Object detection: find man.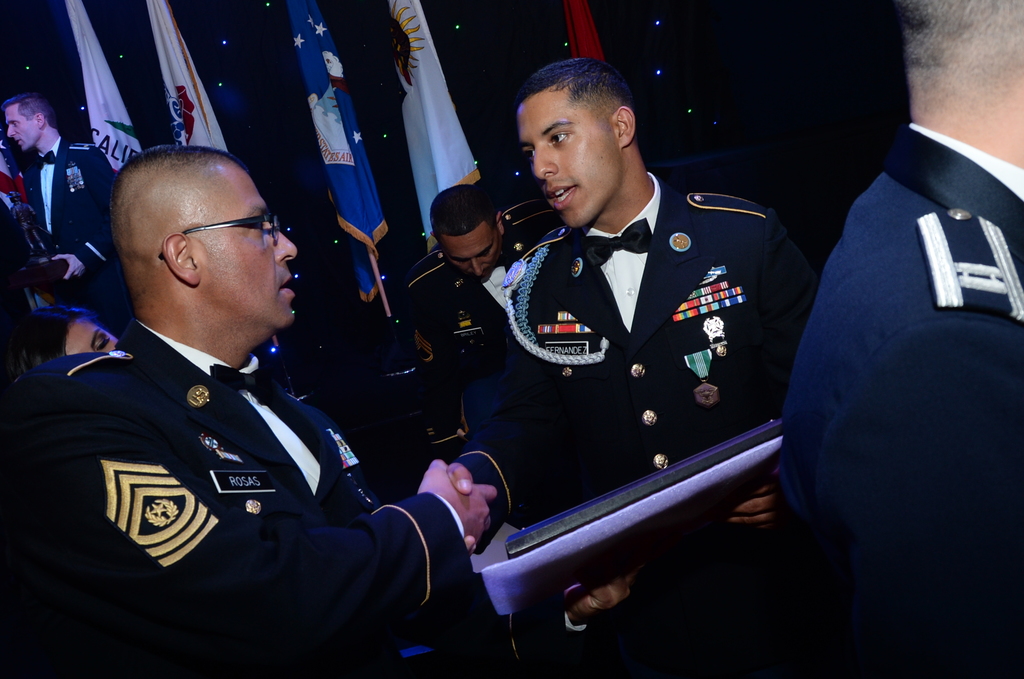
767, 0, 1023, 678.
